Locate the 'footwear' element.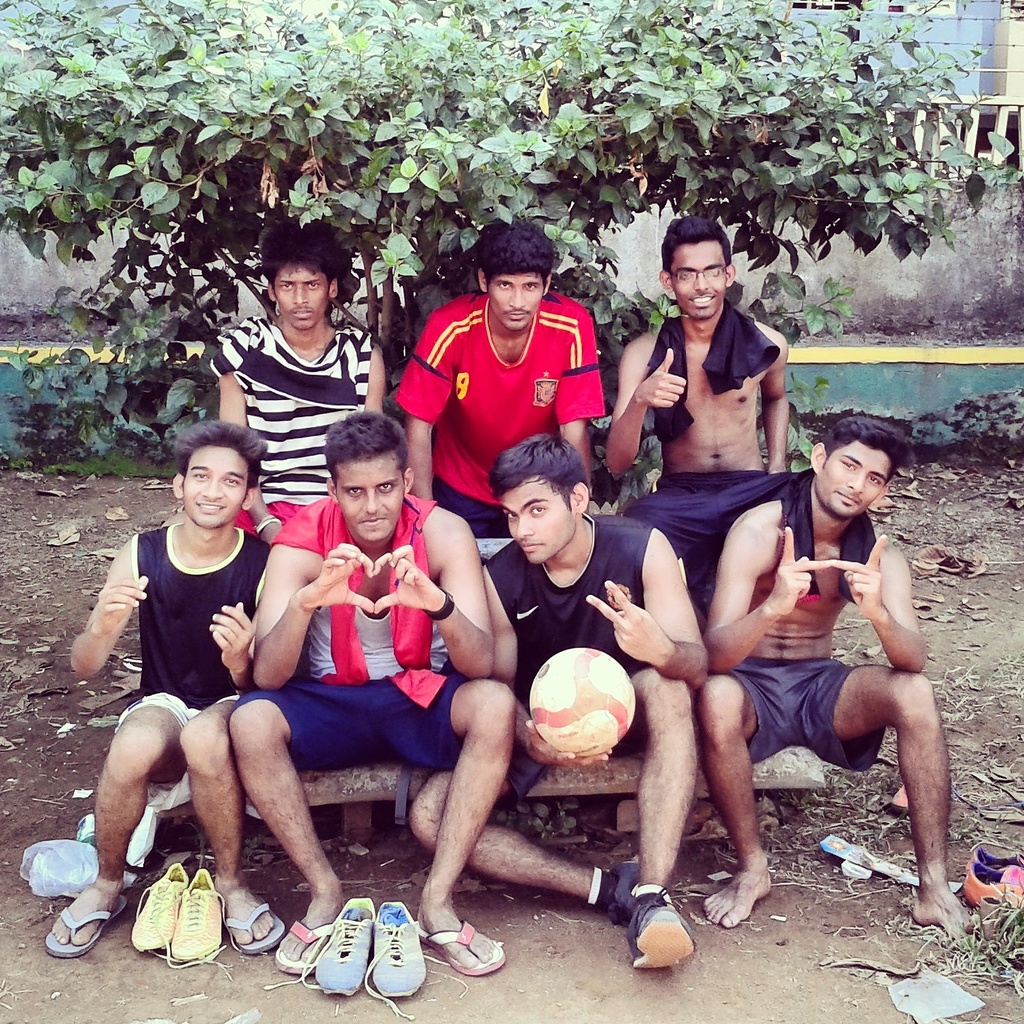
Element bbox: bbox=(962, 846, 1023, 907).
